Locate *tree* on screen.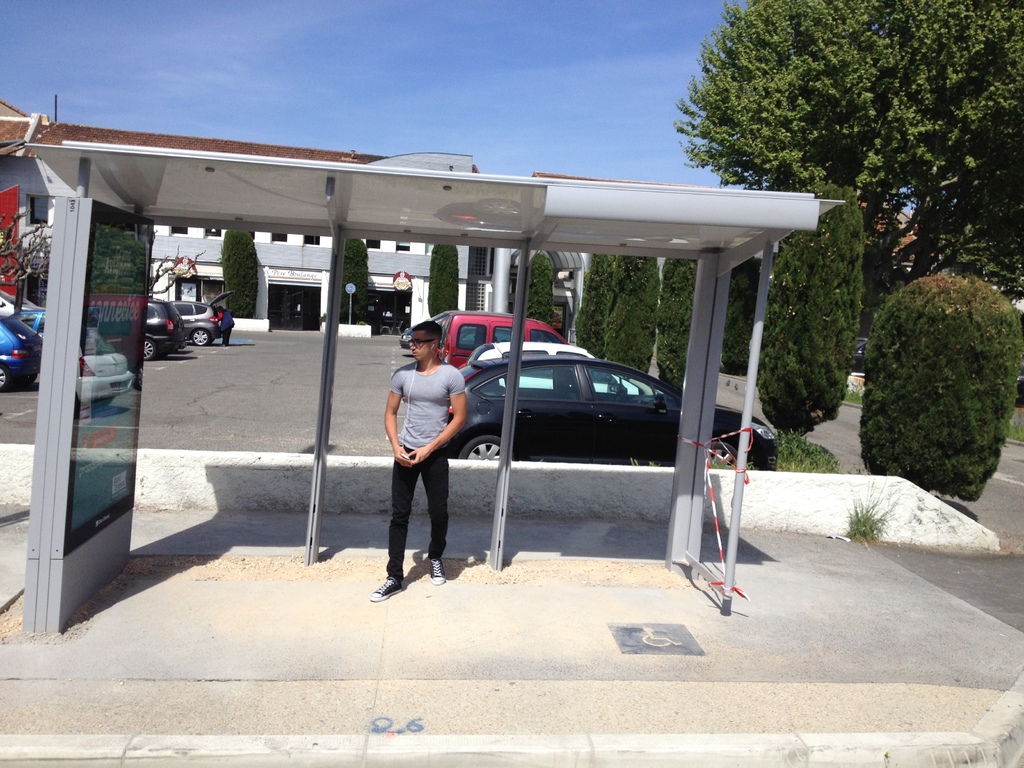
On screen at [525, 252, 553, 330].
